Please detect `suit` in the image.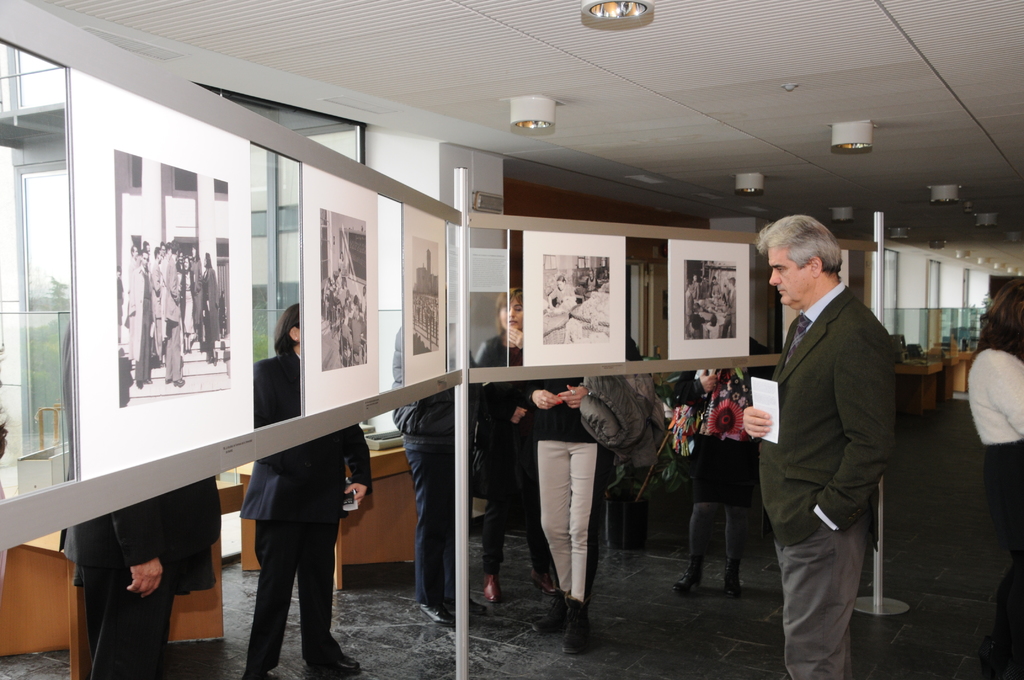
BBox(737, 229, 925, 657).
